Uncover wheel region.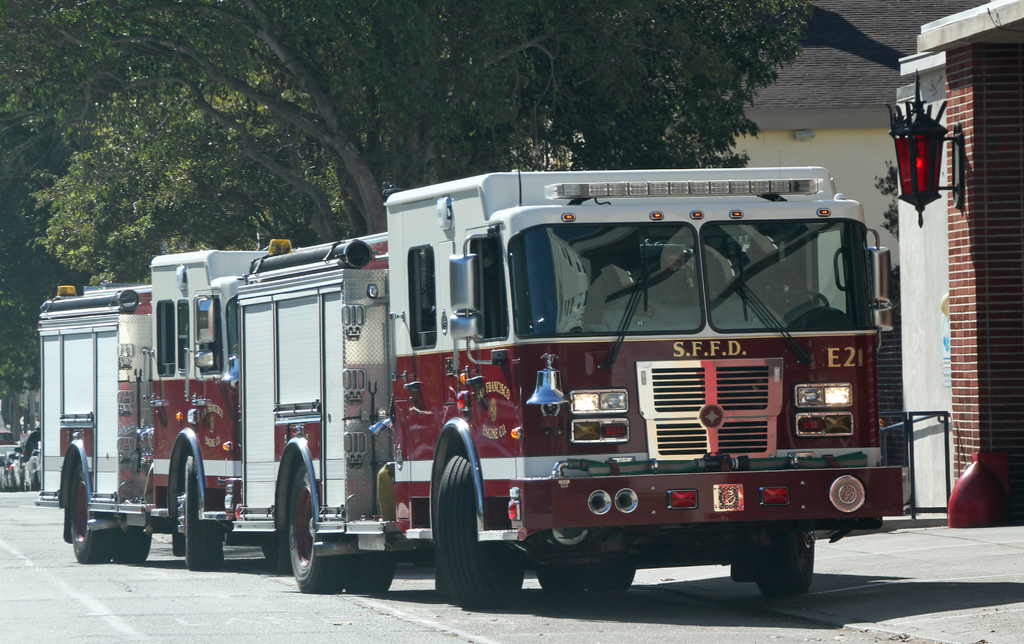
Uncovered: crop(724, 528, 819, 595).
